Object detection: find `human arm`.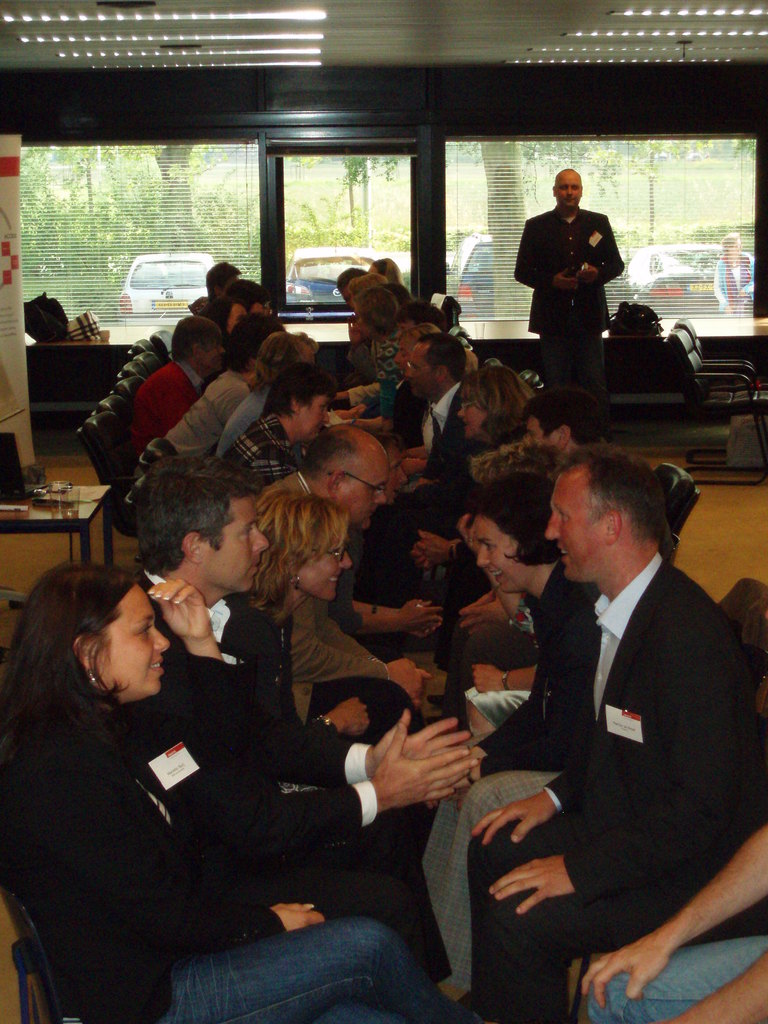
box(461, 631, 584, 846).
